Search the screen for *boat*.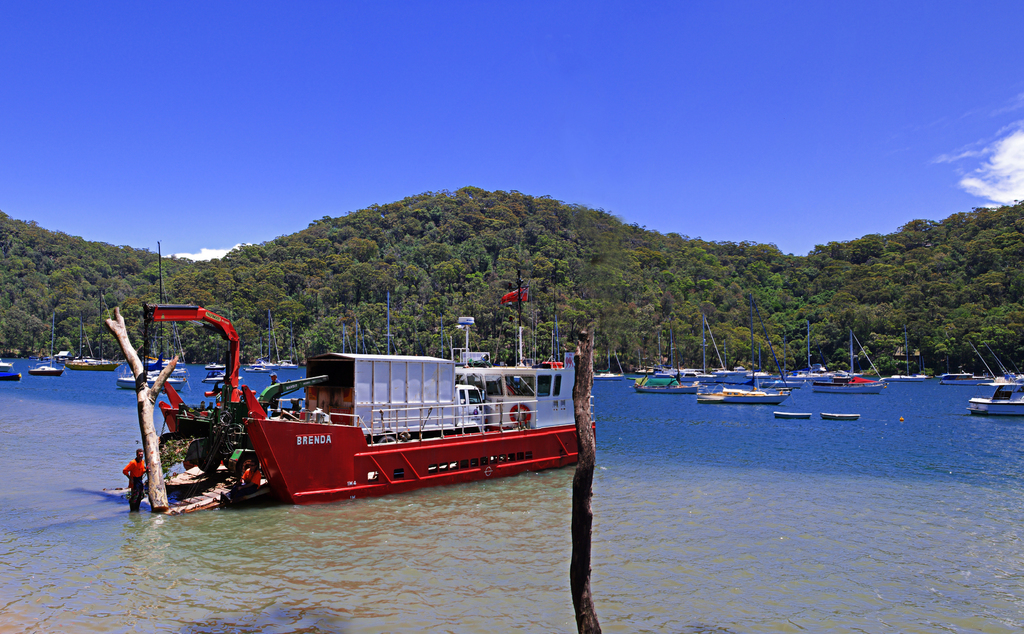
Found at select_region(968, 381, 1023, 415).
